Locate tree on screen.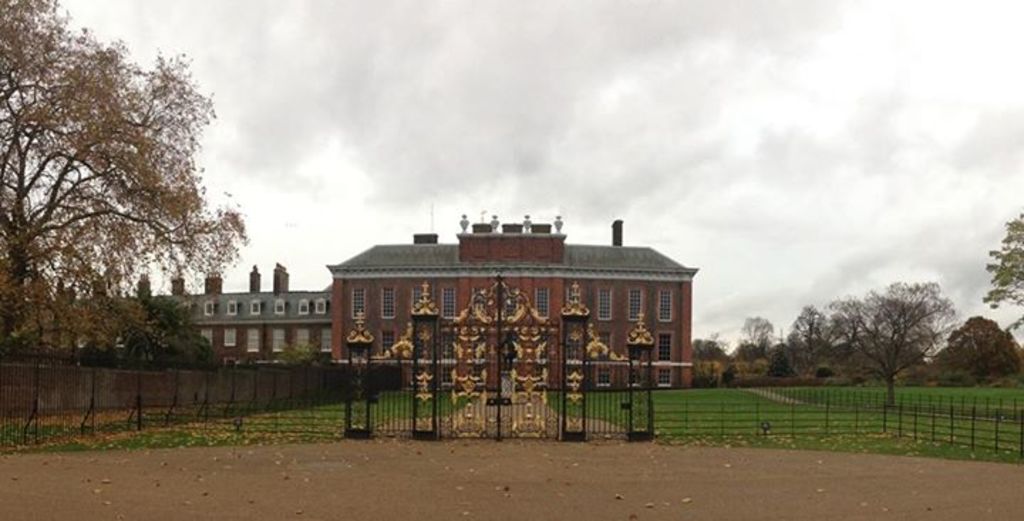
On screen at [107,290,243,390].
